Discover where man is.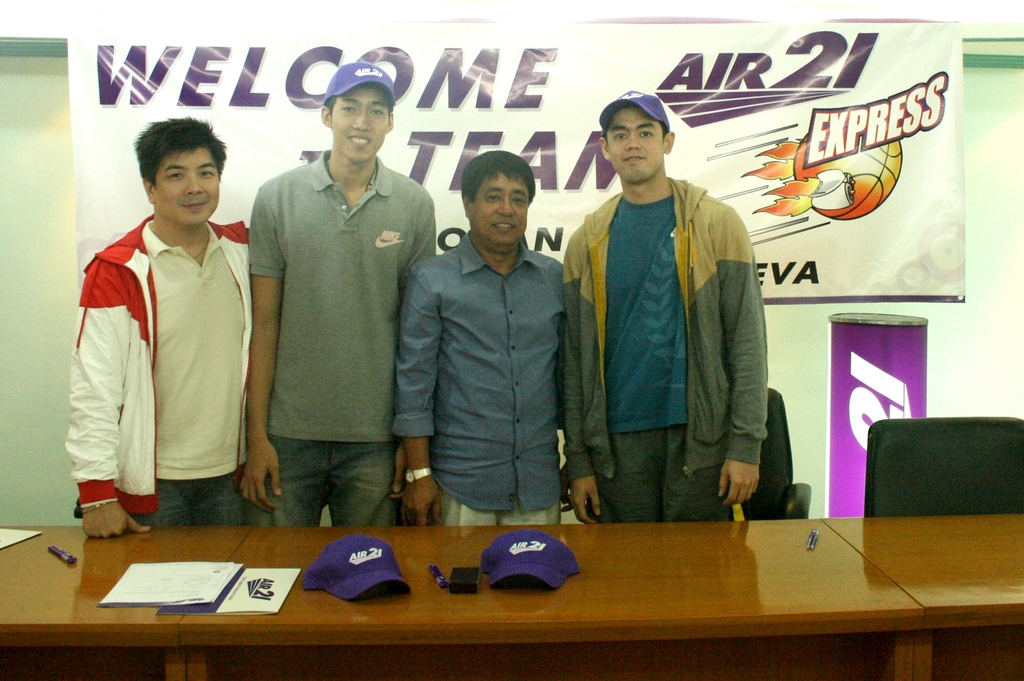
Discovered at x1=238, y1=54, x2=440, y2=527.
